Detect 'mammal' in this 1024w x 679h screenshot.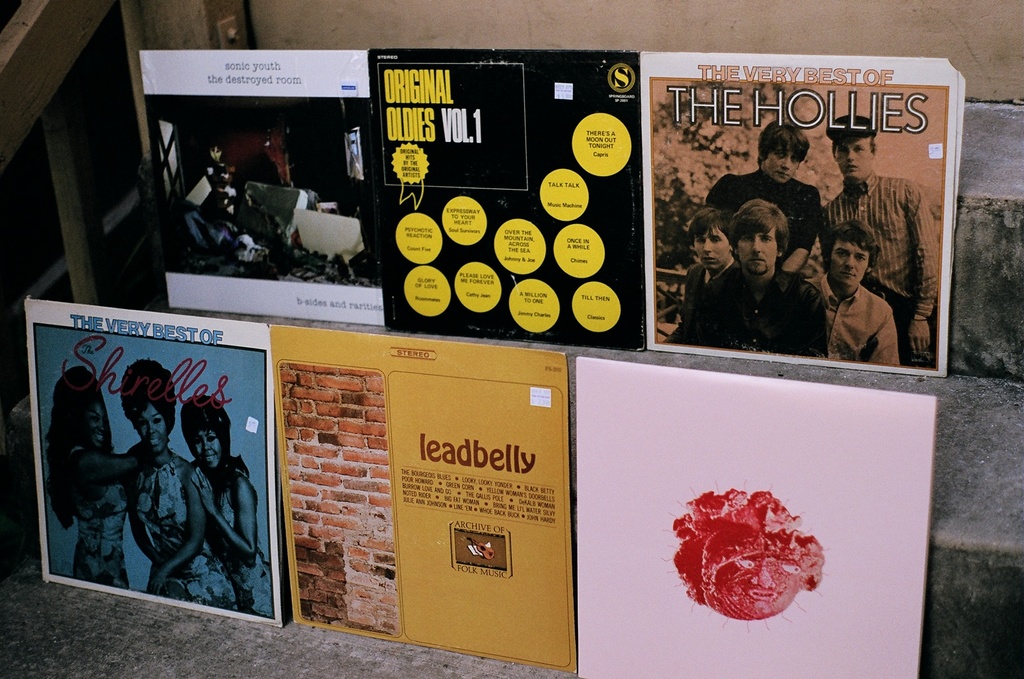
Detection: <bbox>46, 363, 142, 587</bbox>.
